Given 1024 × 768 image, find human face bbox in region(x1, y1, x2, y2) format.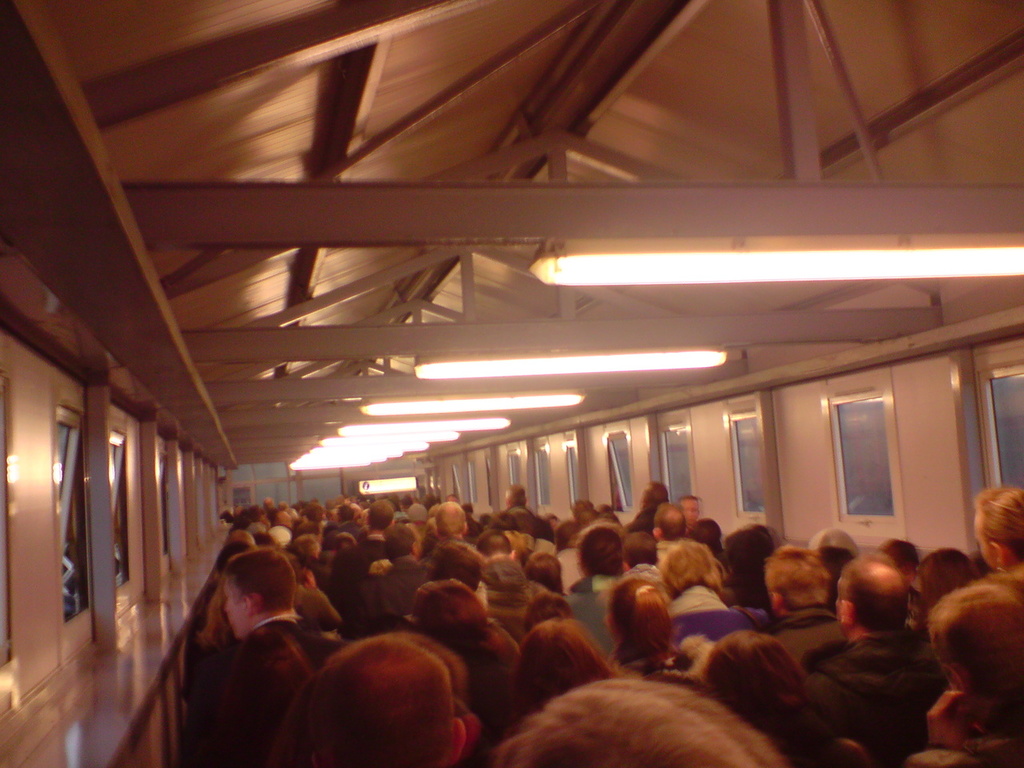
region(278, 510, 294, 534).
